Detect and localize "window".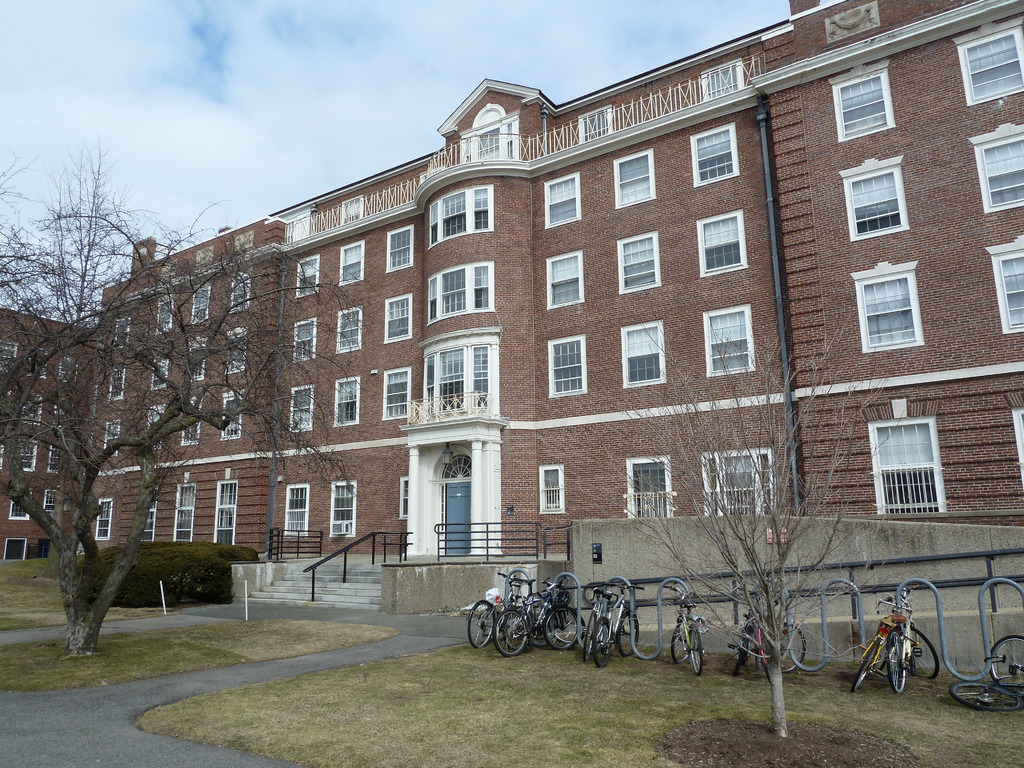
Localized at BBox(19, 440, 36, 479).
